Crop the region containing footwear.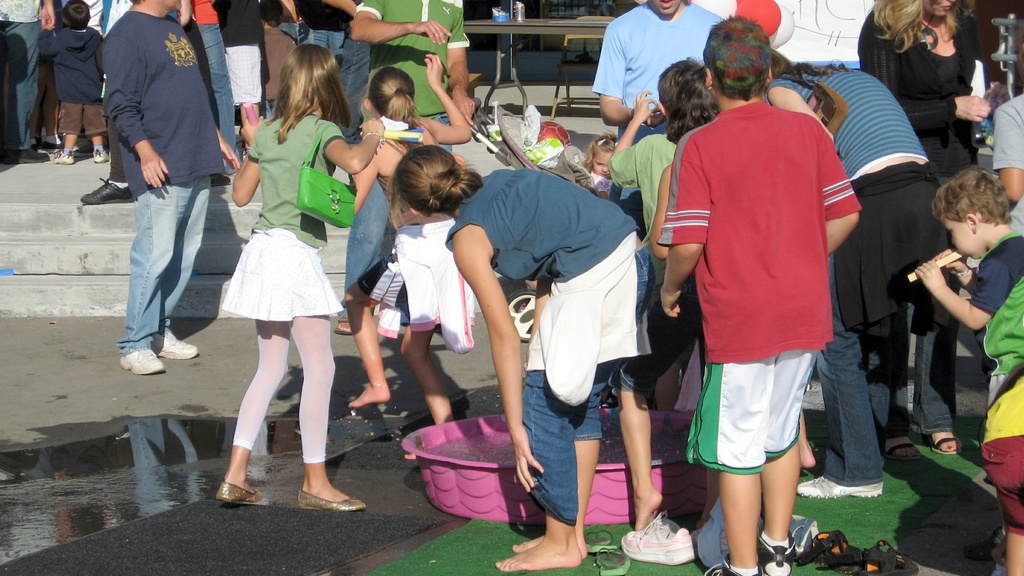
Crop region: left=702, top=562, right=747, bottom=575.
